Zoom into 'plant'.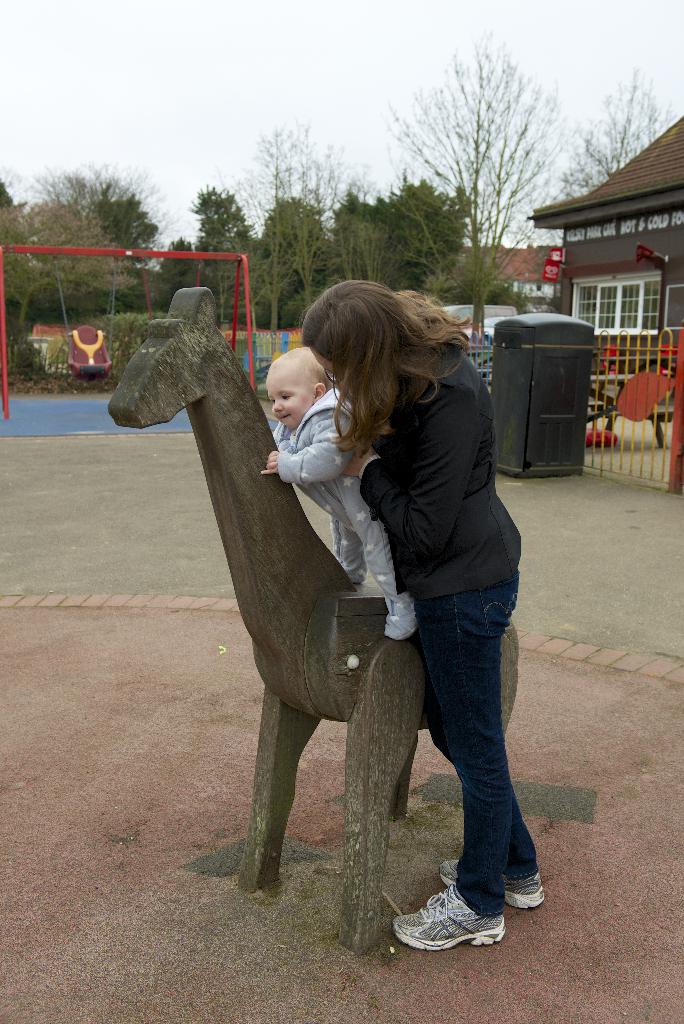
Zoom target: [left=238, top=344, right=280, bottom=385].
